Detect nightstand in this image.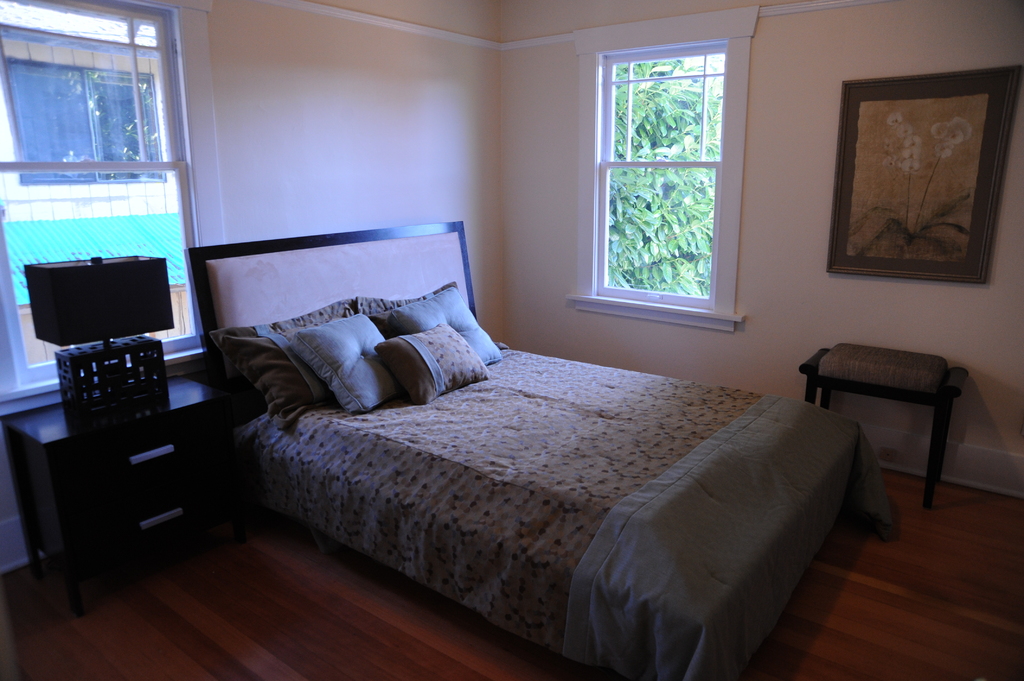
Detection: 38/373/240/588.
